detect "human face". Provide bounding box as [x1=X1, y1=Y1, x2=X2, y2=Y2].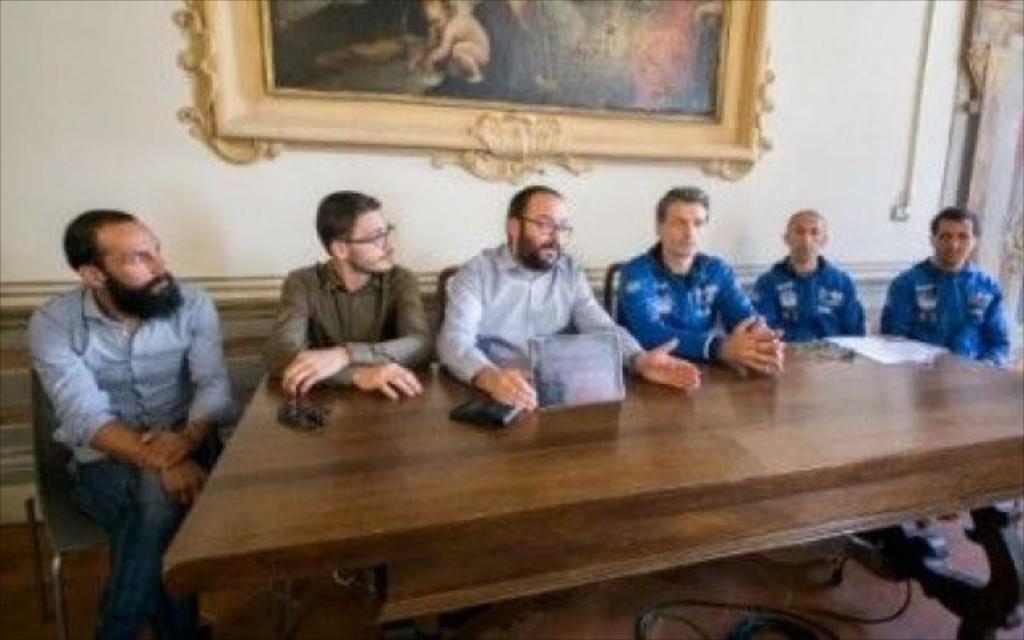
[x1=517, y1=197, x2=570, y2=269].
